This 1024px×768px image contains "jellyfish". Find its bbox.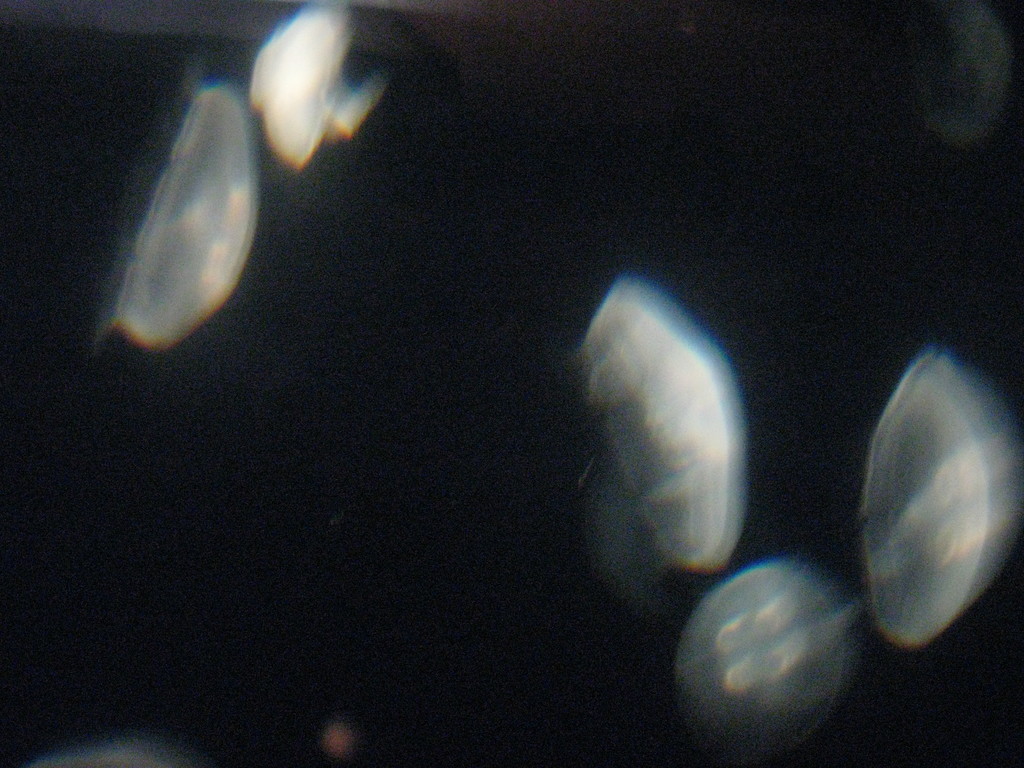
(579,267,753,584).
